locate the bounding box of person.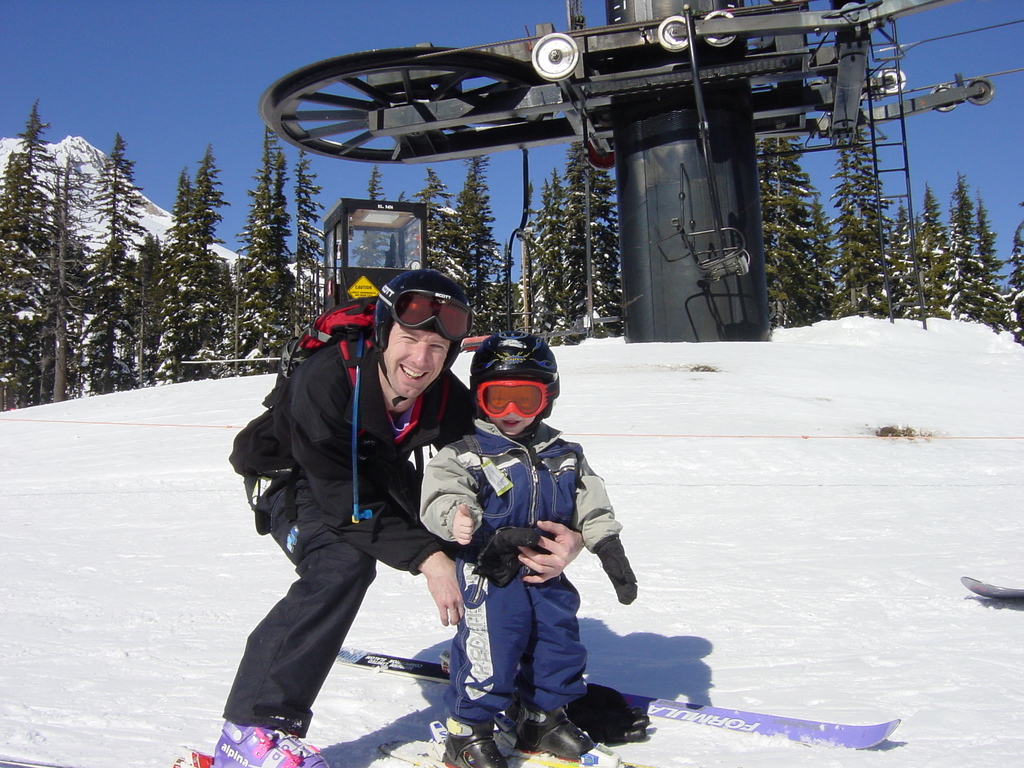
Bounding box: locate(420, 332, 645, 767).
